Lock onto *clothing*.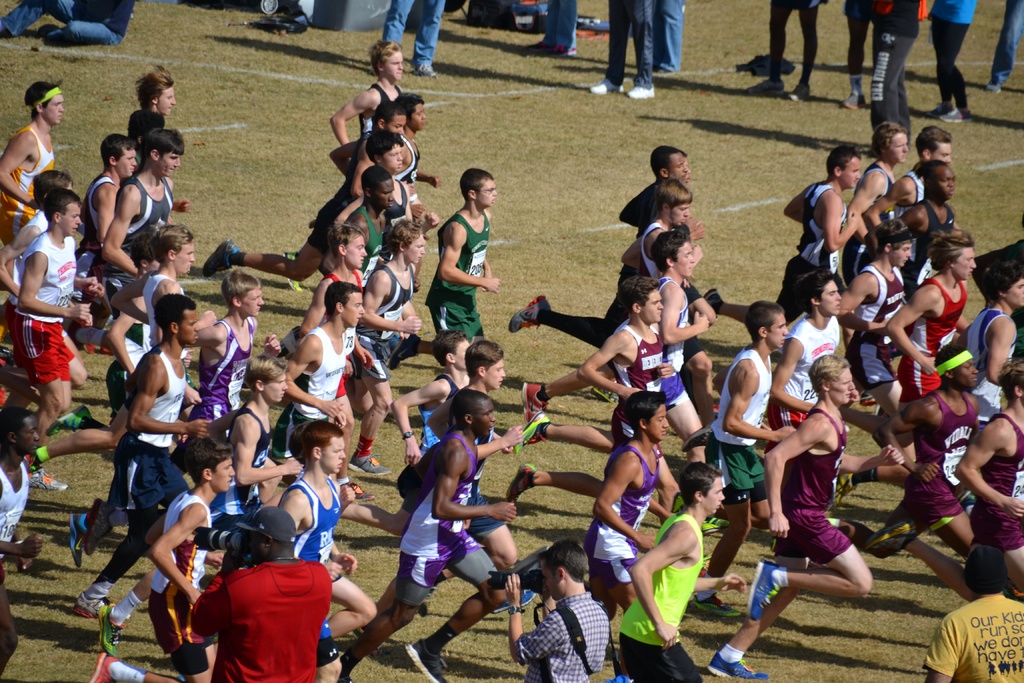
Locked: box(116, 348, 191, 519).
